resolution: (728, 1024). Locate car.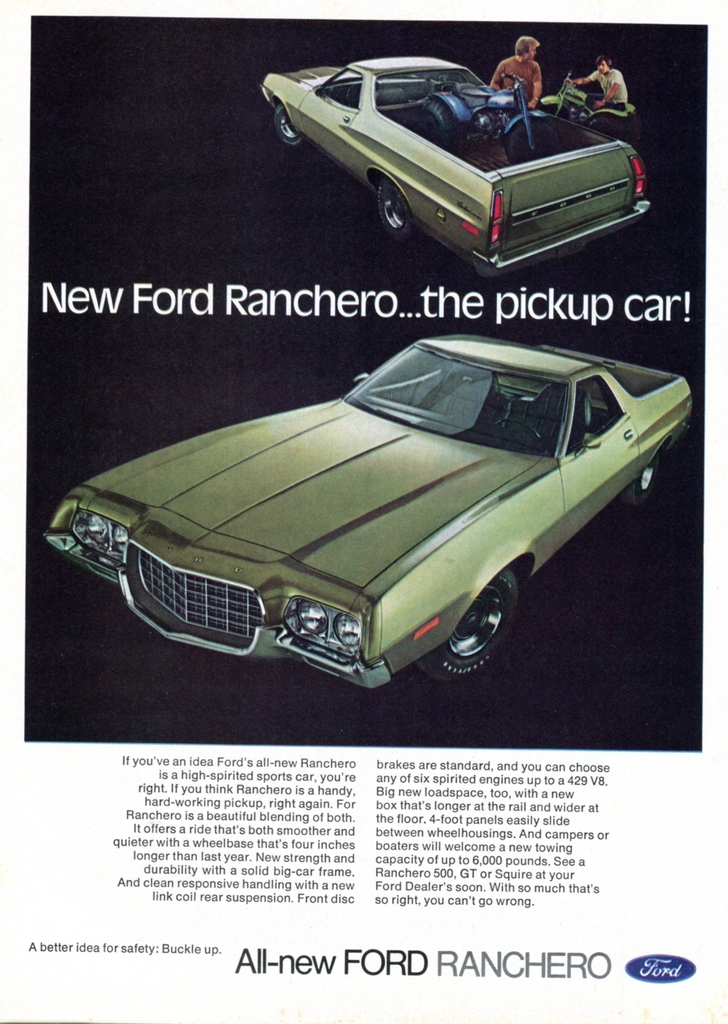
41 327 684 668.
